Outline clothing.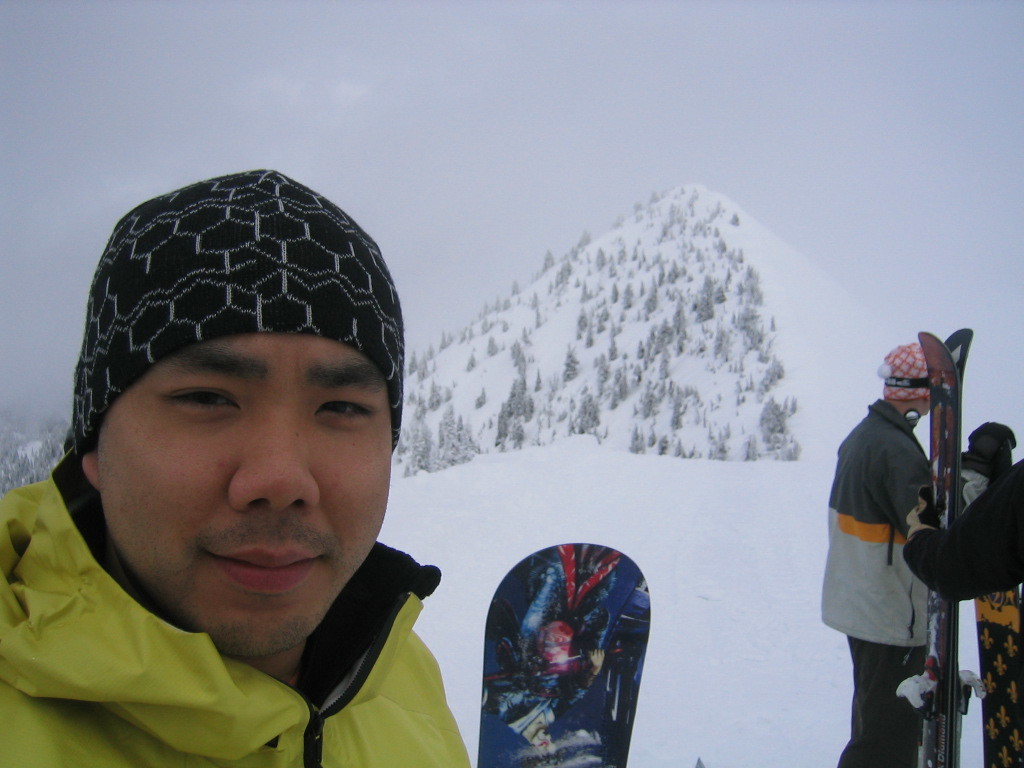
Outline: x1=898 y1=447 x2=1023 y2=767.
